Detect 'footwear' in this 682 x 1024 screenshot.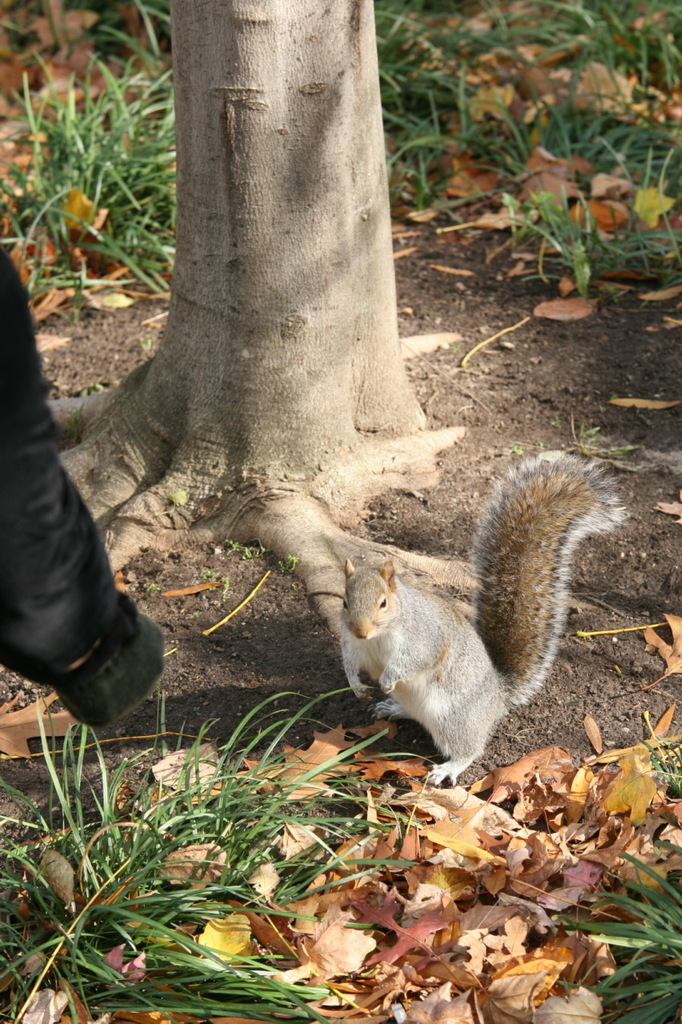
Detection: {"left": 26, "top": 582, "right": 156, "bottom": 753}.
